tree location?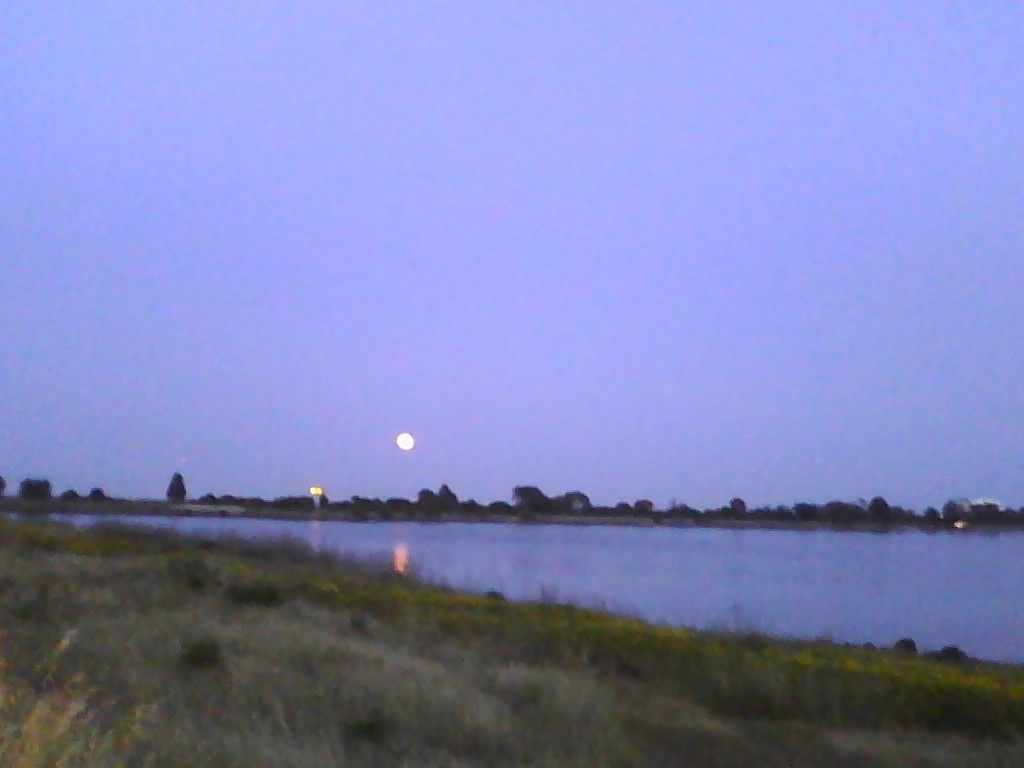
<region>918, 511, 940, 521</region>
